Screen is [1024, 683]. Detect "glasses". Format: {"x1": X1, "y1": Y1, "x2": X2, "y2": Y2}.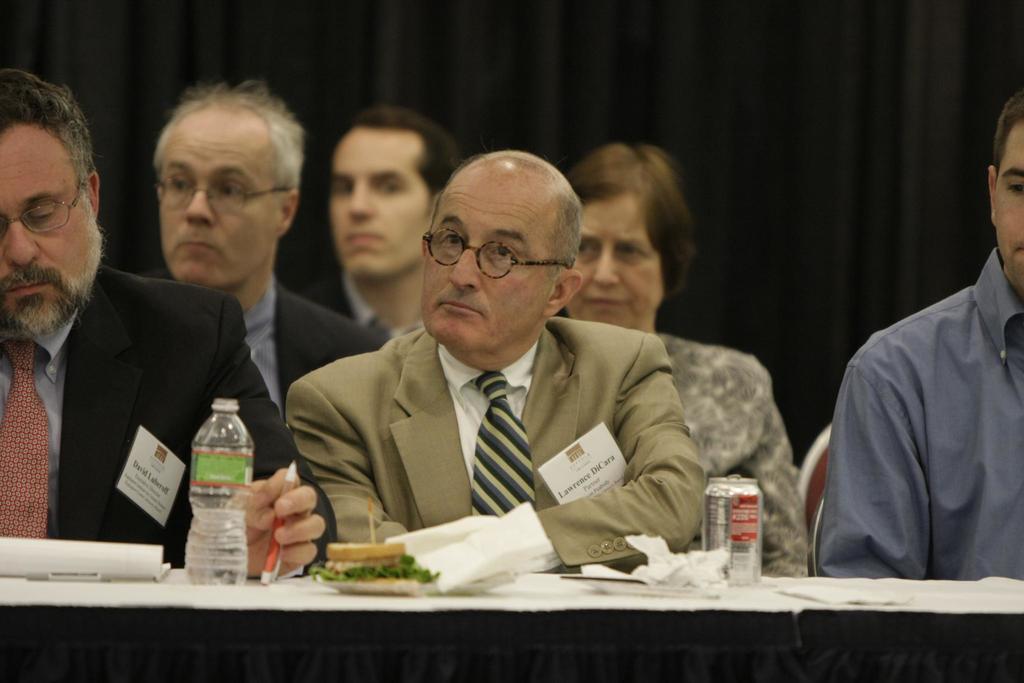
{"x1": 0, "y1": 177, "x2": 84, "y2": 242}.
